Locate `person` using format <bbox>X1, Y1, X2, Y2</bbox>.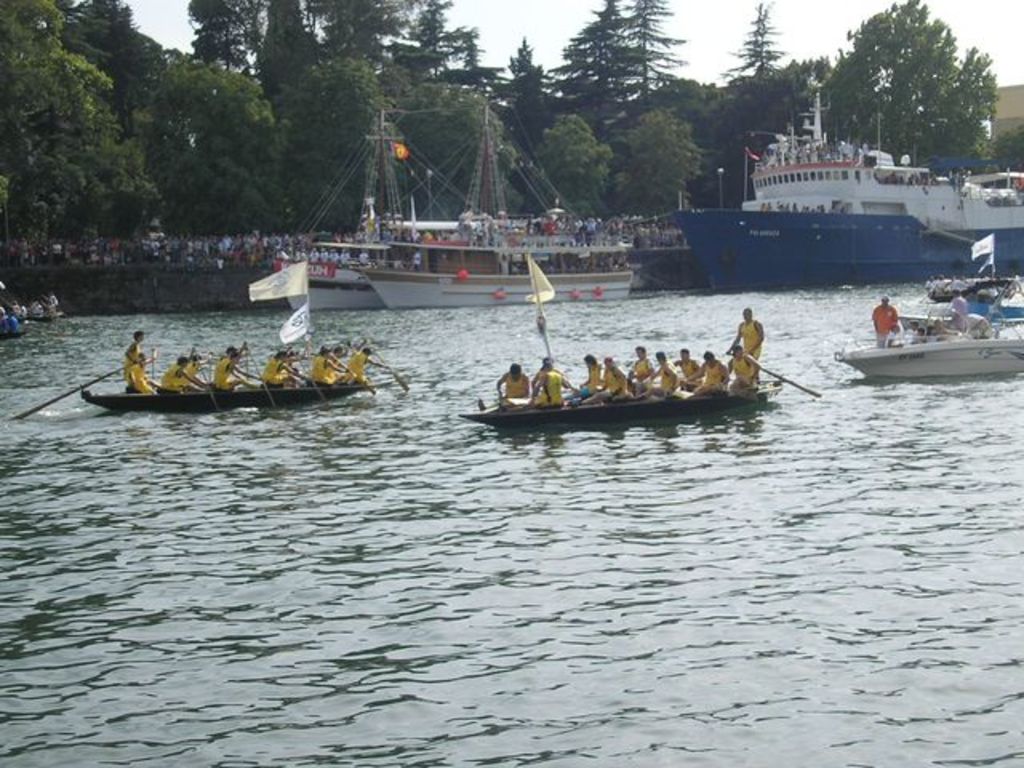
<bbox>210, 344, 245, 389</bbox>.
